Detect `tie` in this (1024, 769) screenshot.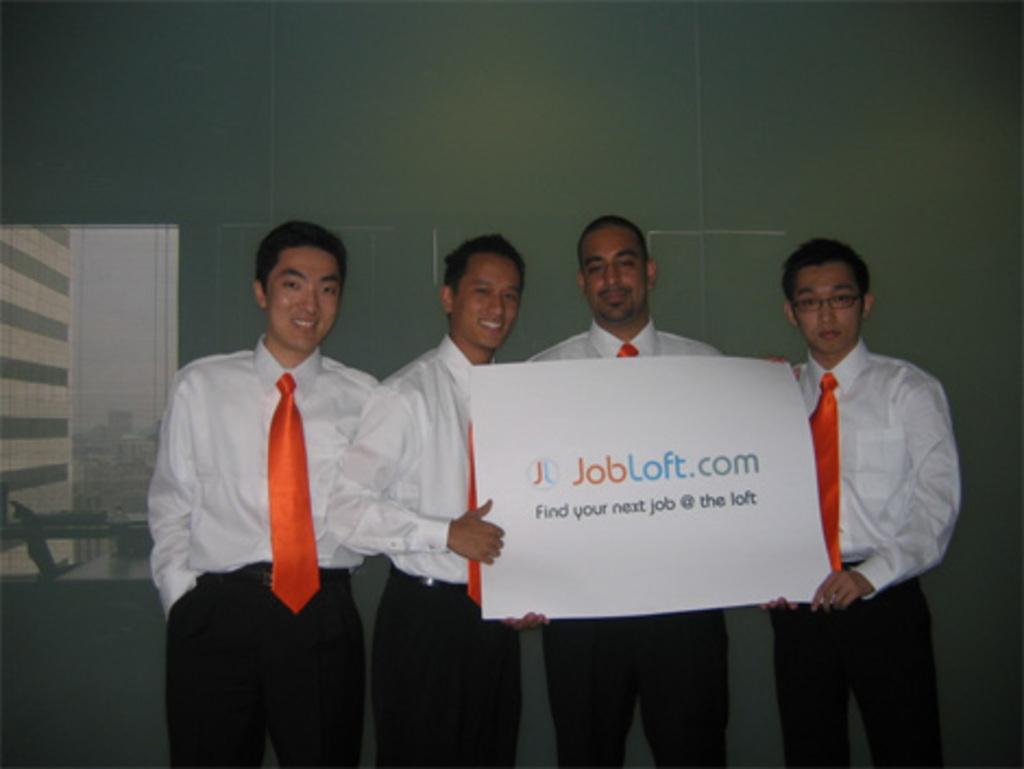
Detection: rect(462, 418, 481, 608).
